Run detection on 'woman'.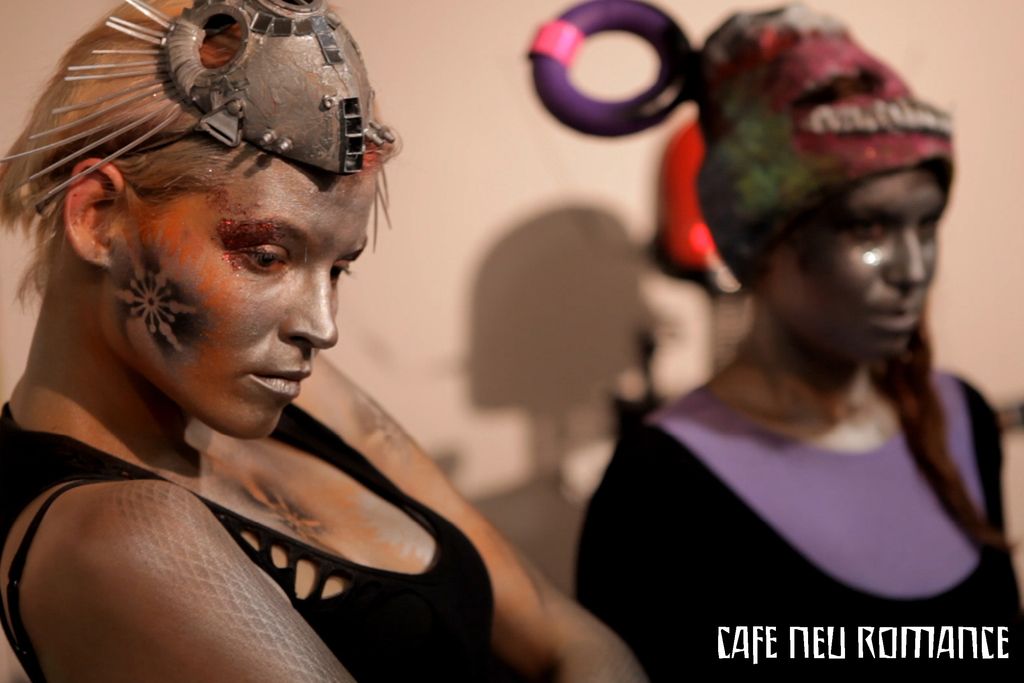
Result: Rect(566, 0, 1023, 682).
